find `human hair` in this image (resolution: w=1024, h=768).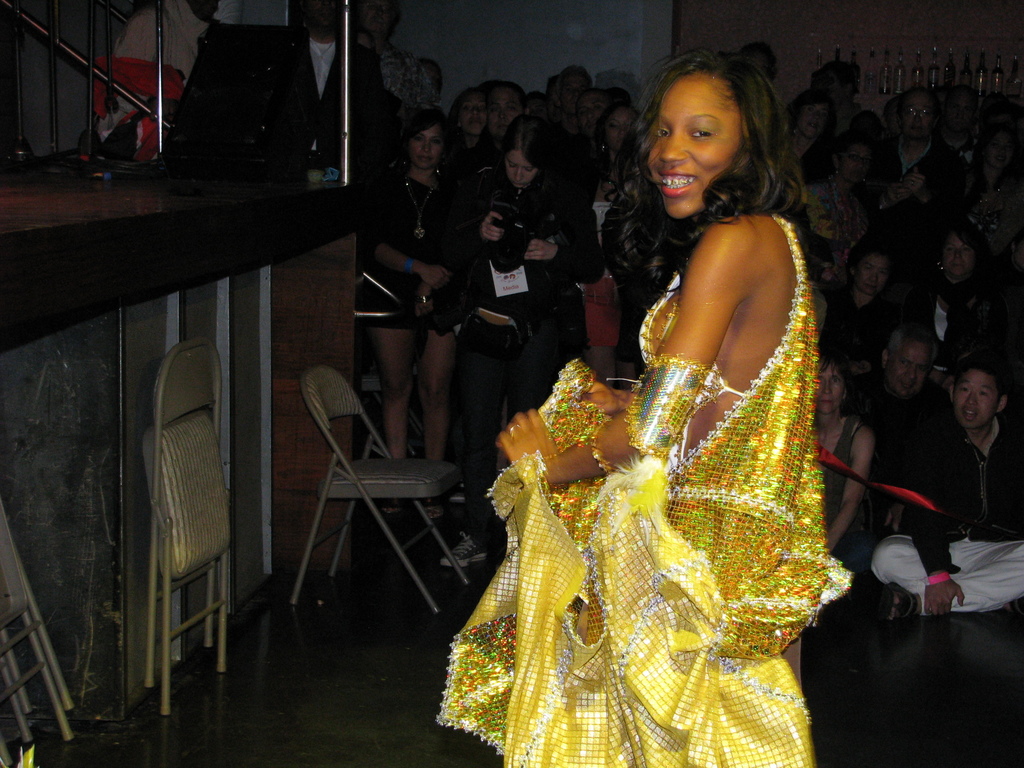
locate(816, 352, 856, 416).
